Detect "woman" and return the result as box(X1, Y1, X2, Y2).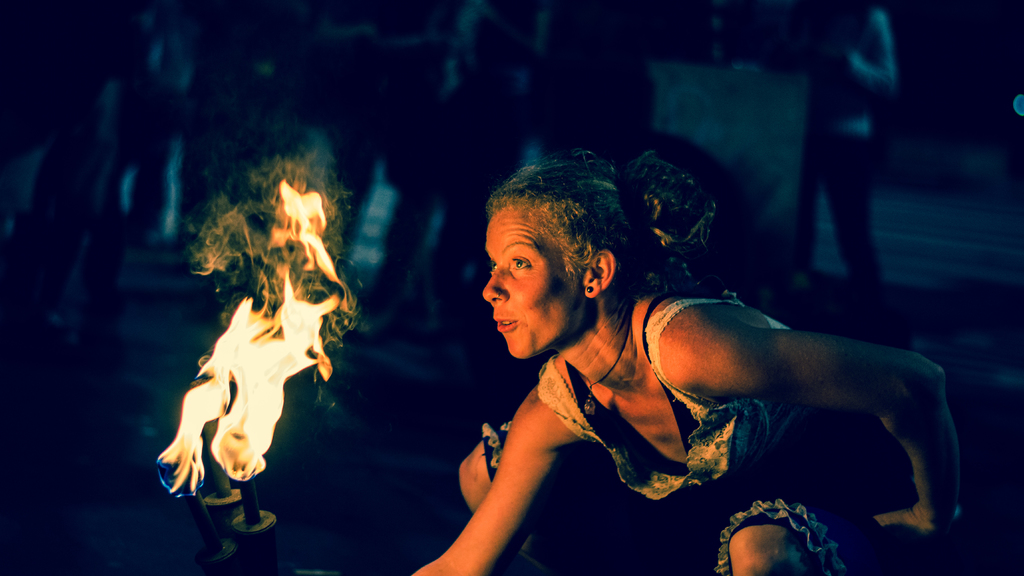
box(390, 136, 952, 575).
